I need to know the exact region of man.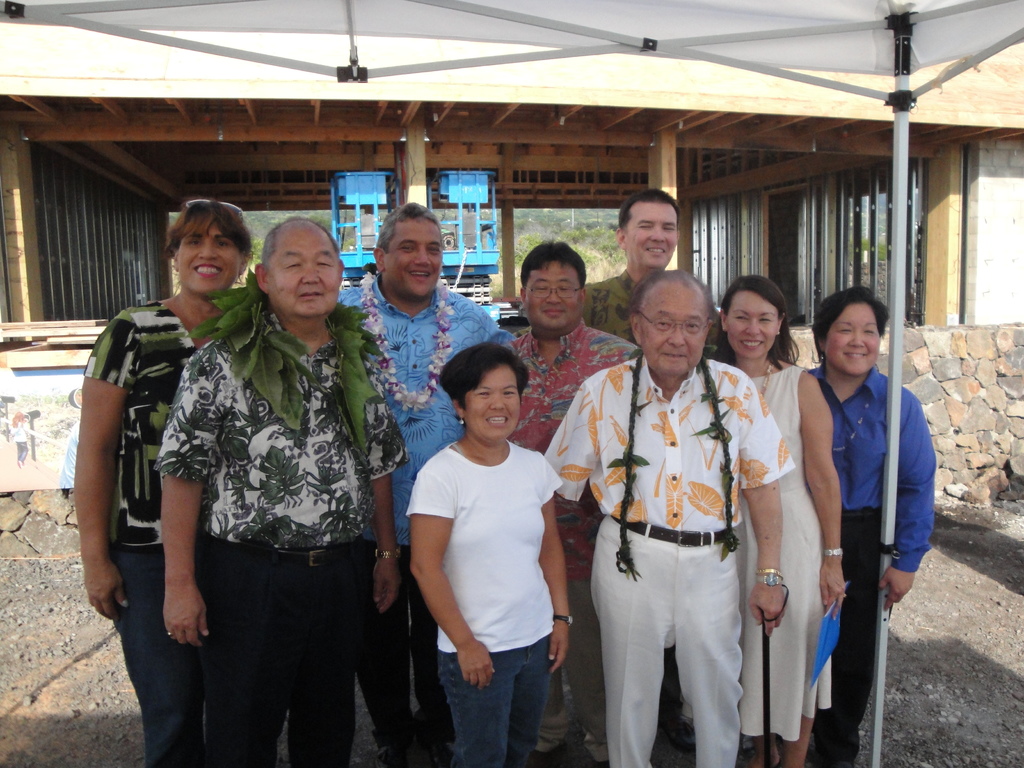
Region: {"x1": 582, "y1": 189, "x2": 721, "y2": 346}.
